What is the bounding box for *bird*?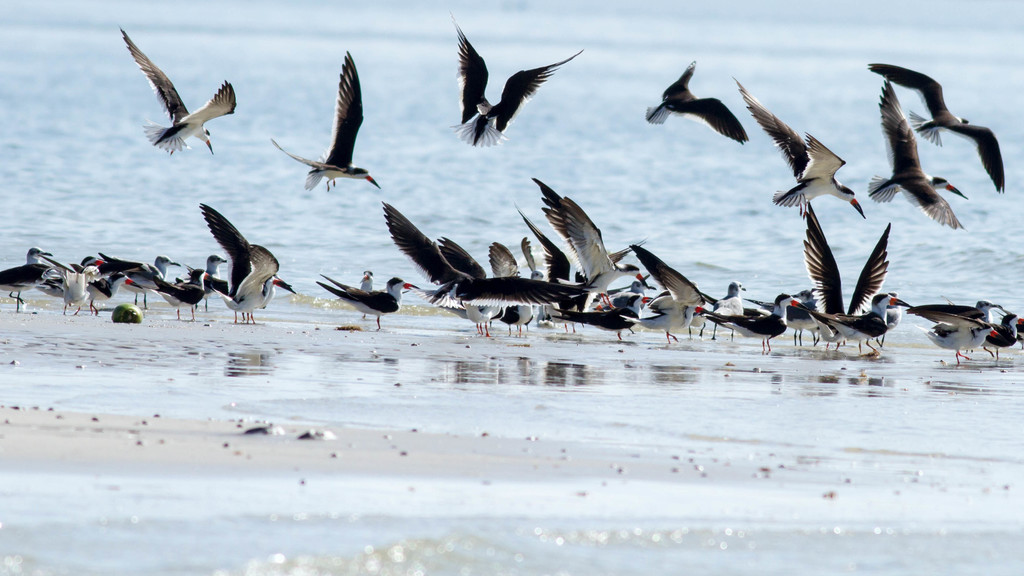
crop(432, 236, 523, 347).
